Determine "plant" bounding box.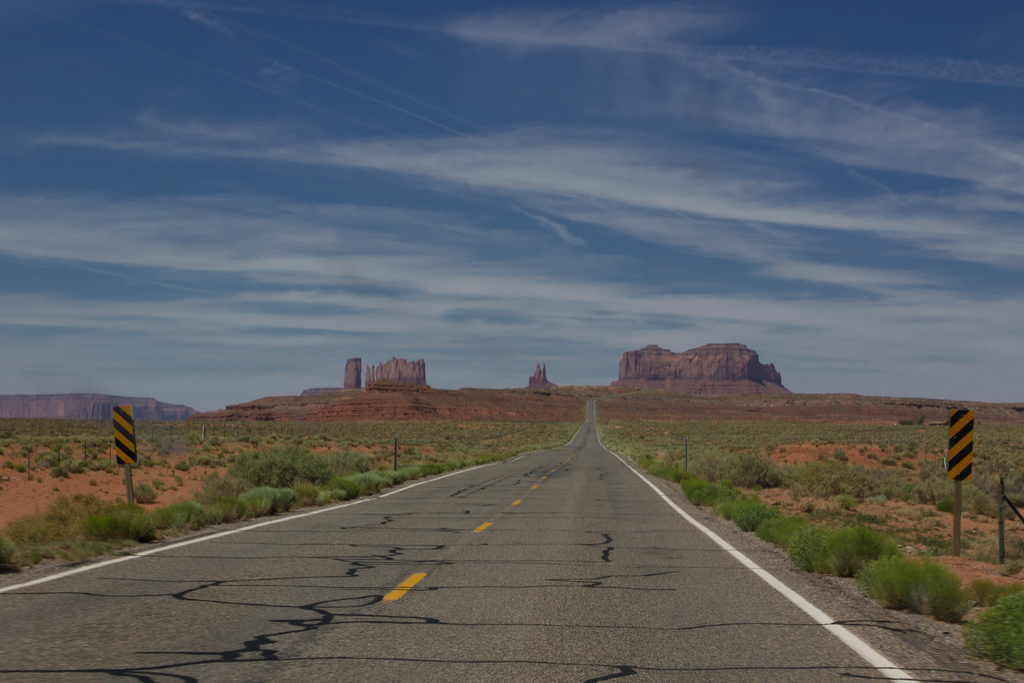
Determined: <box>295,480,317,504</box>.
